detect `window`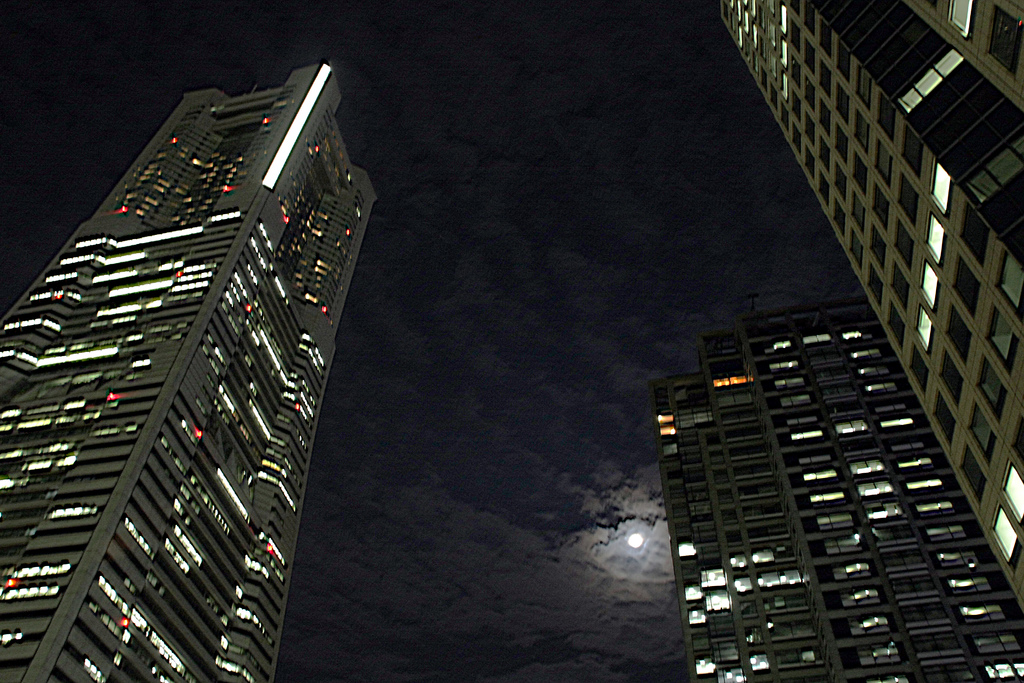
pyautogui.locateOnScreen(934, 350, 966, 411)
